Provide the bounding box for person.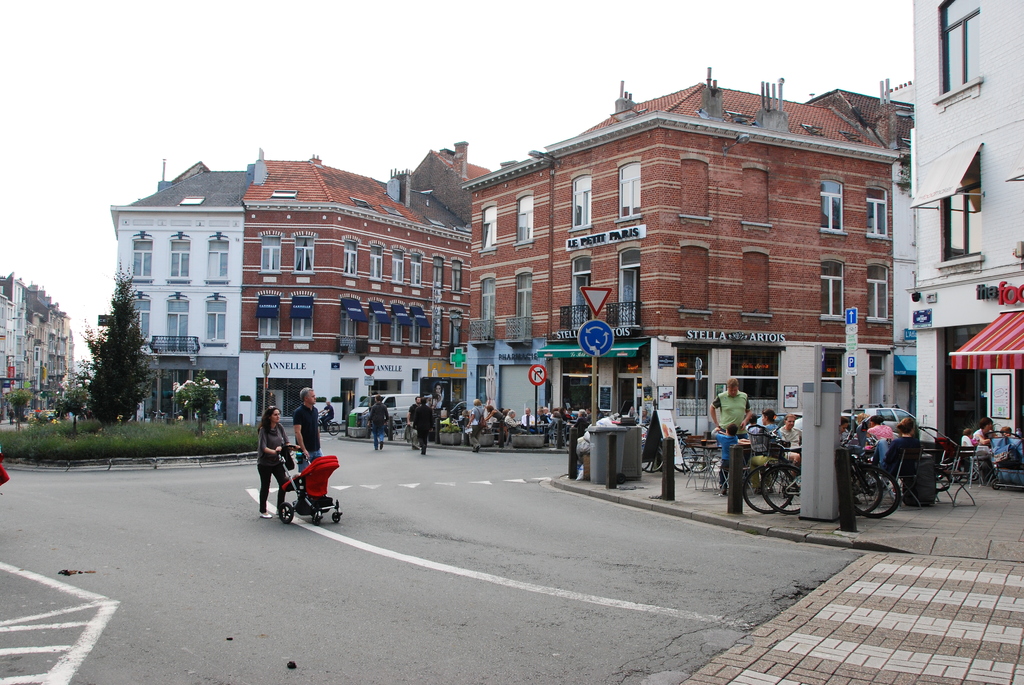
l=745, t=428, r=784, b=504.
